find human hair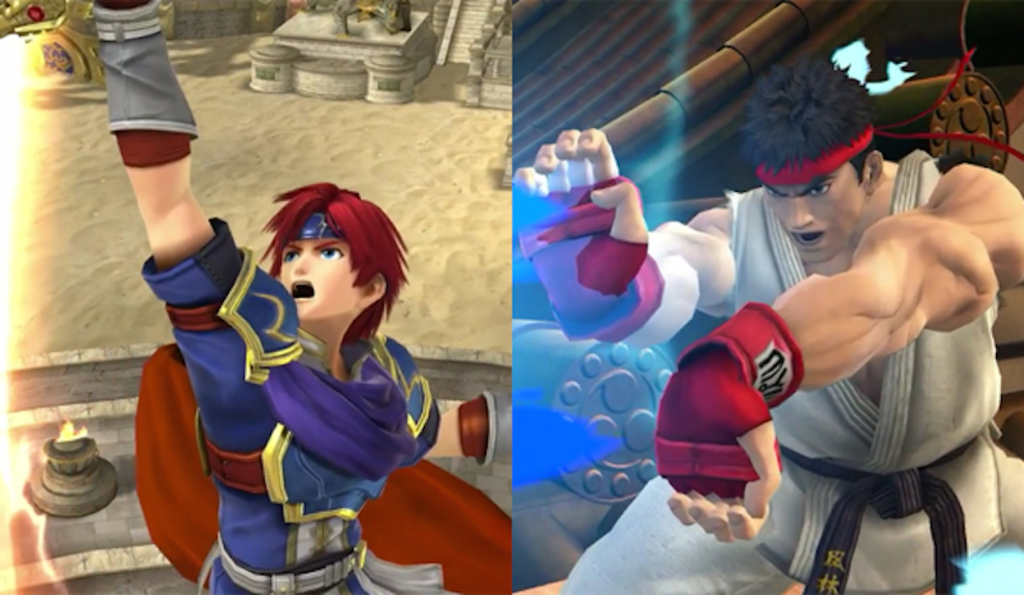
detection(732, 52, 877, 186)
